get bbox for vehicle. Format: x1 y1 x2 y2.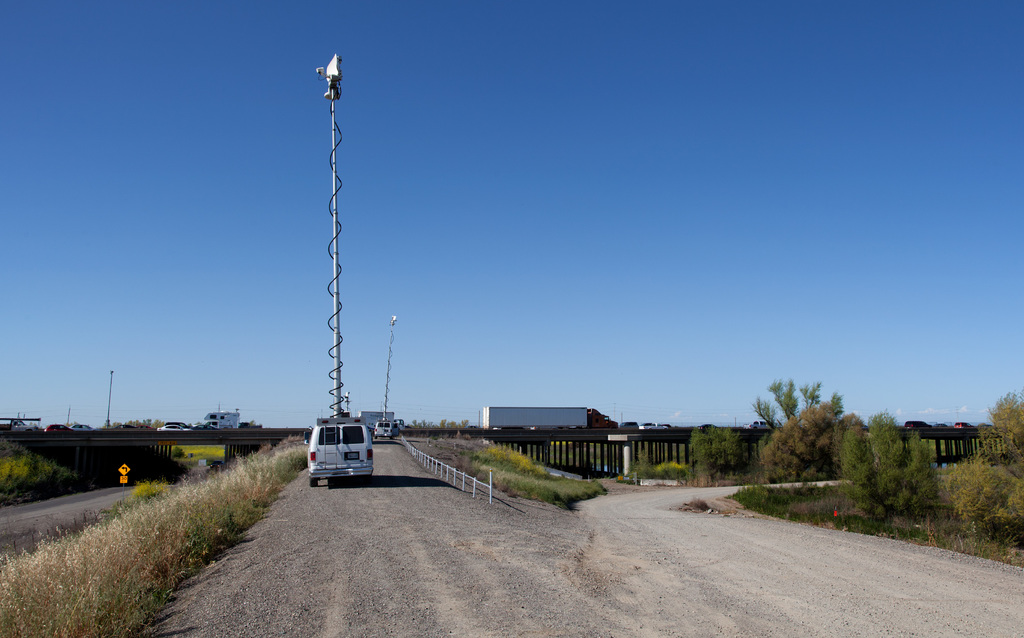
479 405 616 425.
